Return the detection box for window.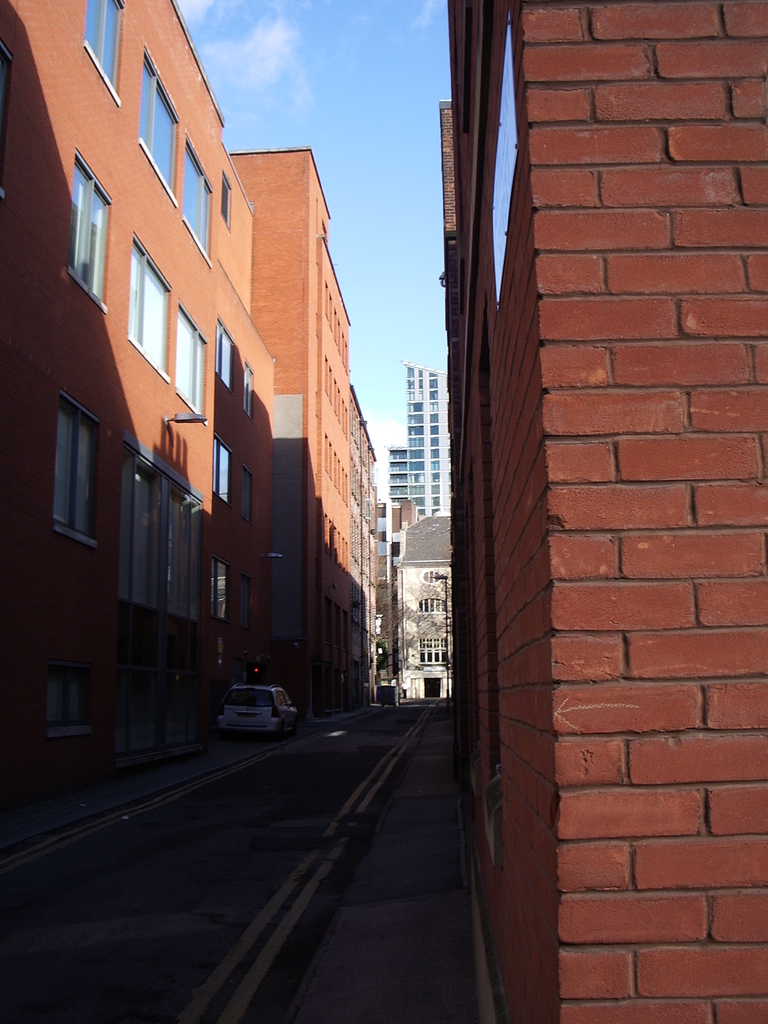
[x1=52, y1=397, x2=100, y2=543].
